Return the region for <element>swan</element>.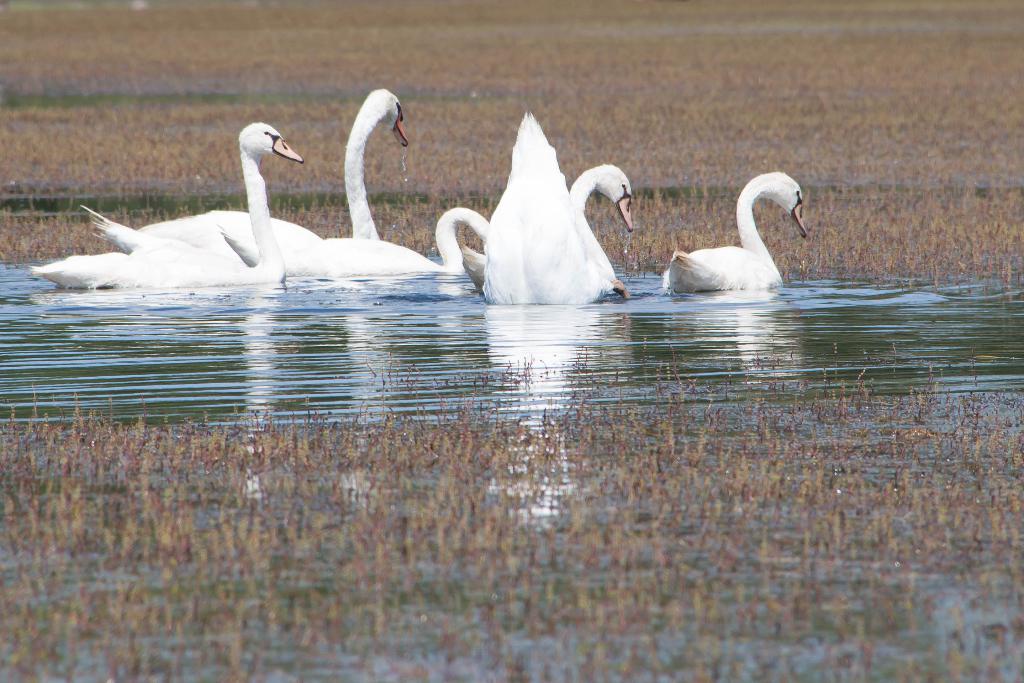
(483,109,635,304).
